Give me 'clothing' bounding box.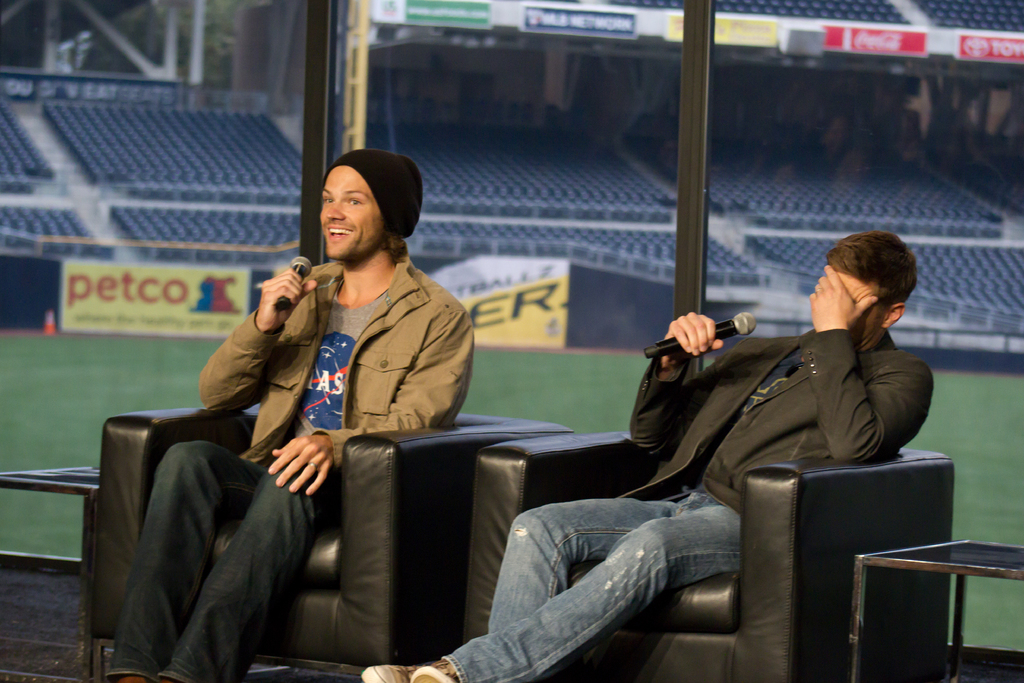
[442,327,936,682].
